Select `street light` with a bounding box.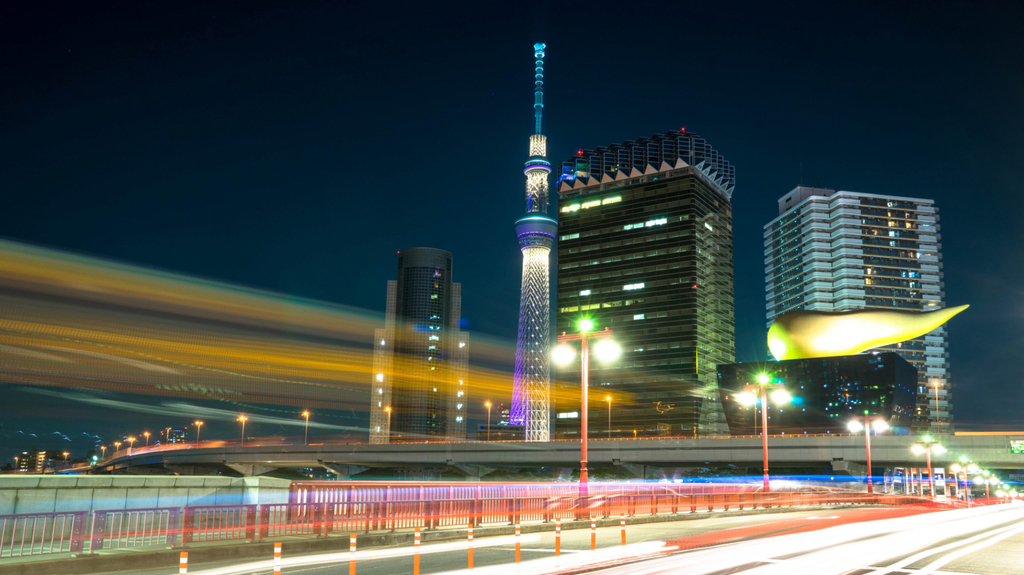
Rect(113, 437, 120, 457).
